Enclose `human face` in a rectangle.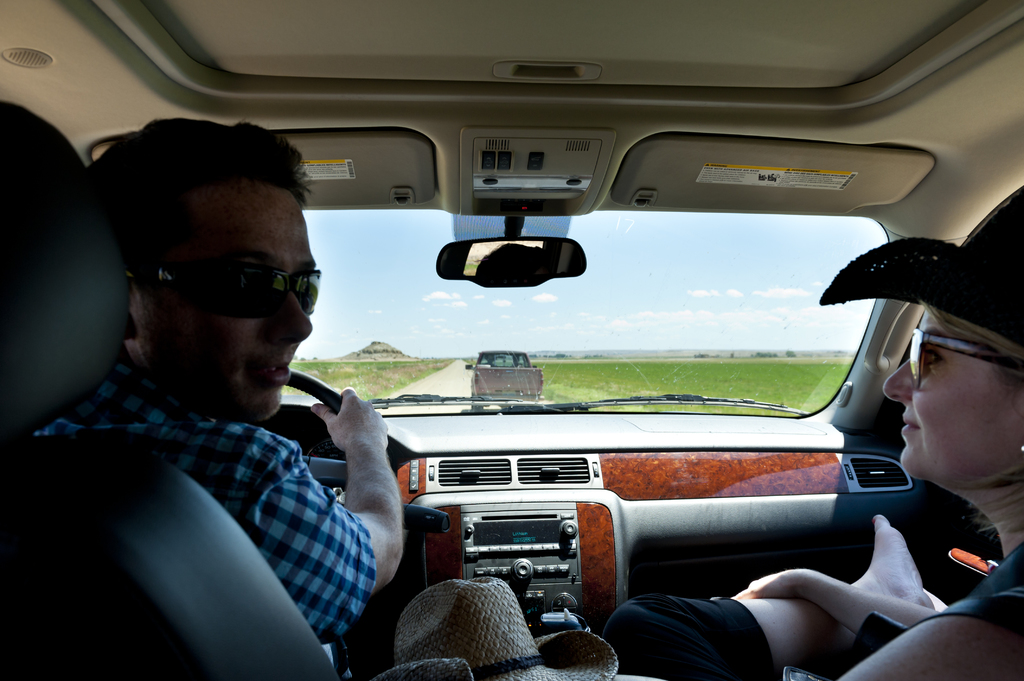
bbox=(166, 192, 321, 419).
